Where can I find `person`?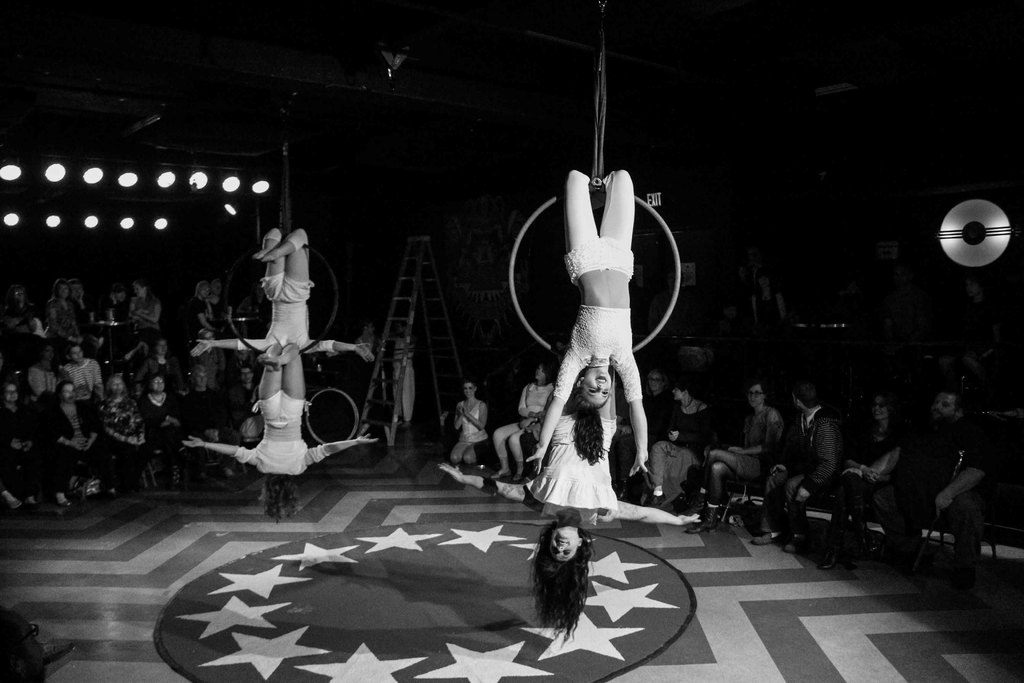
You can find it at bbox=(445, 377, 492, 465).
